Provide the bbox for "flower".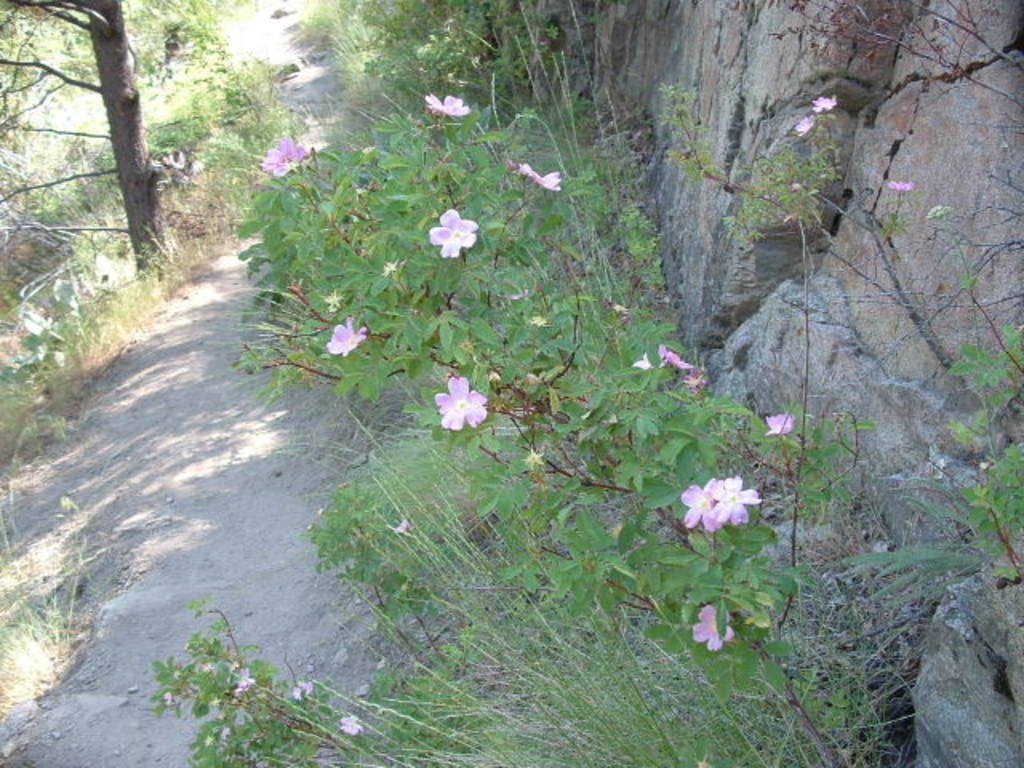
(382, 256, 397, 275).
